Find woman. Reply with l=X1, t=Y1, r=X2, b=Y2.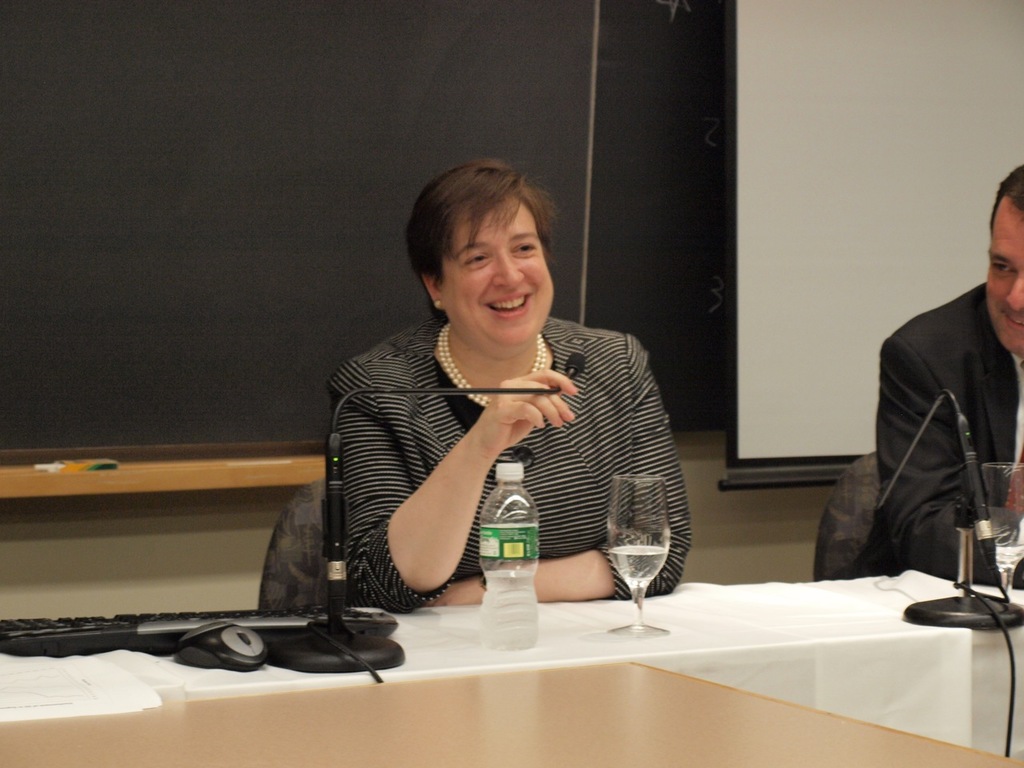
l=305, t=166, r=682, b=644.
